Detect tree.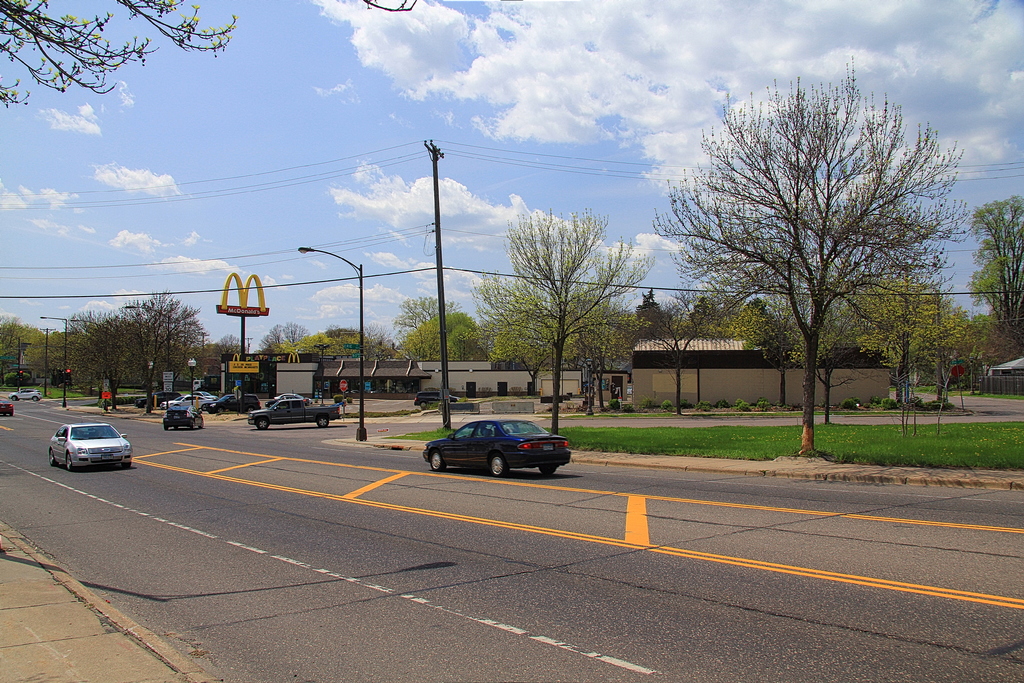
Detected at 658,58,961,465.
